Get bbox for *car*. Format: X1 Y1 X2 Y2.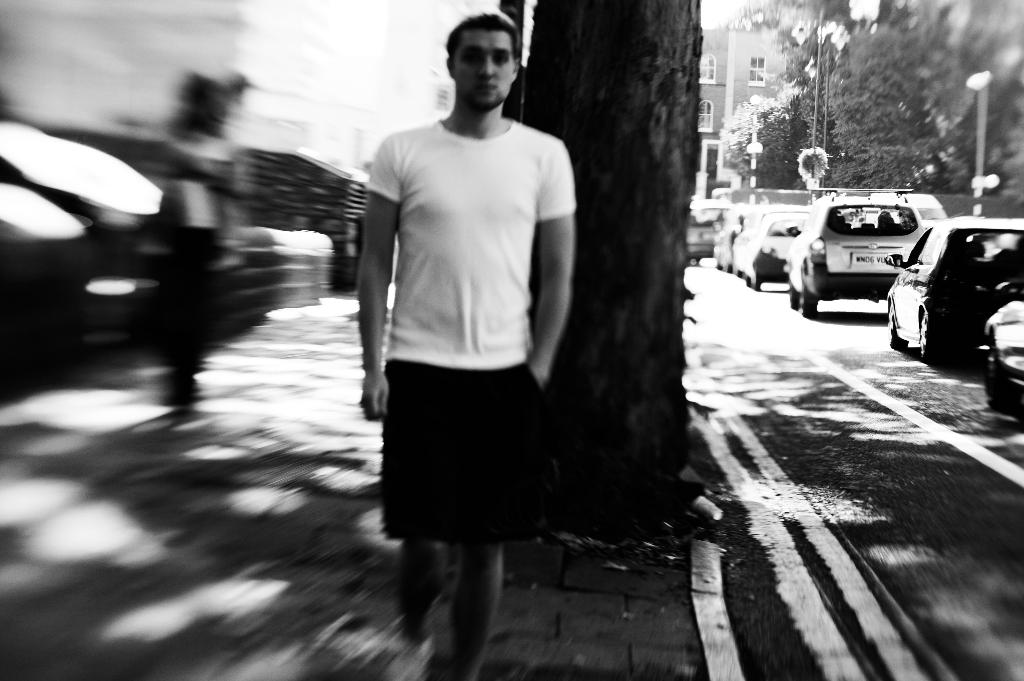
788 184 925 318.
